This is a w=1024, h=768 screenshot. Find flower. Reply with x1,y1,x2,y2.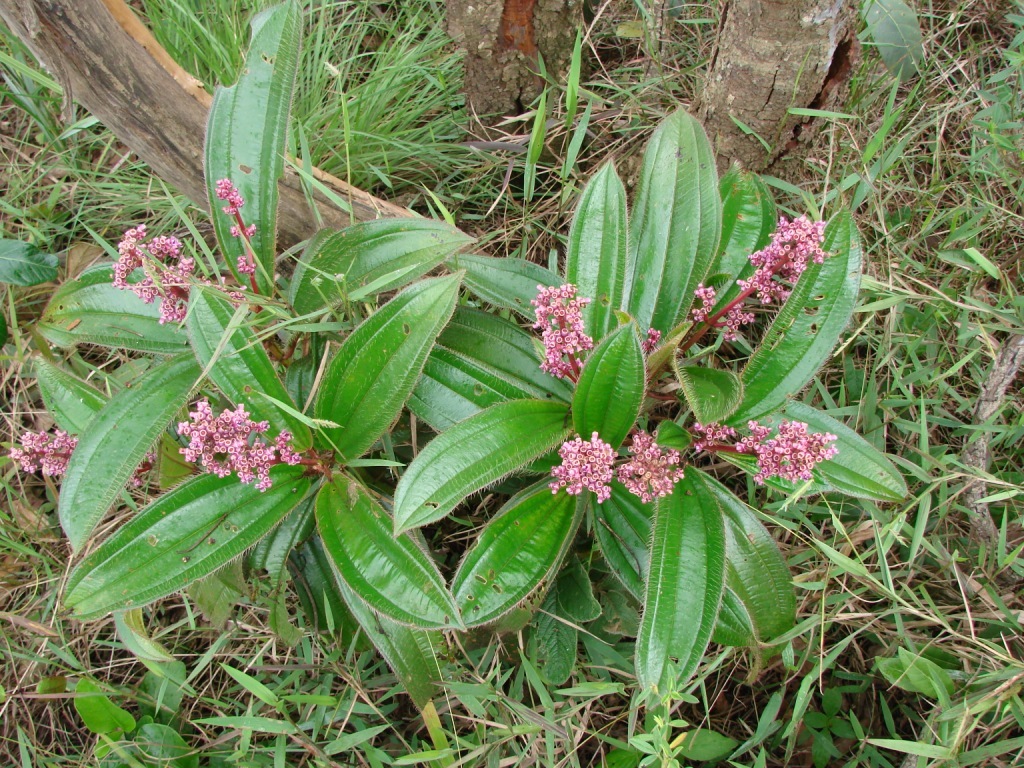
679,414,840,481.
